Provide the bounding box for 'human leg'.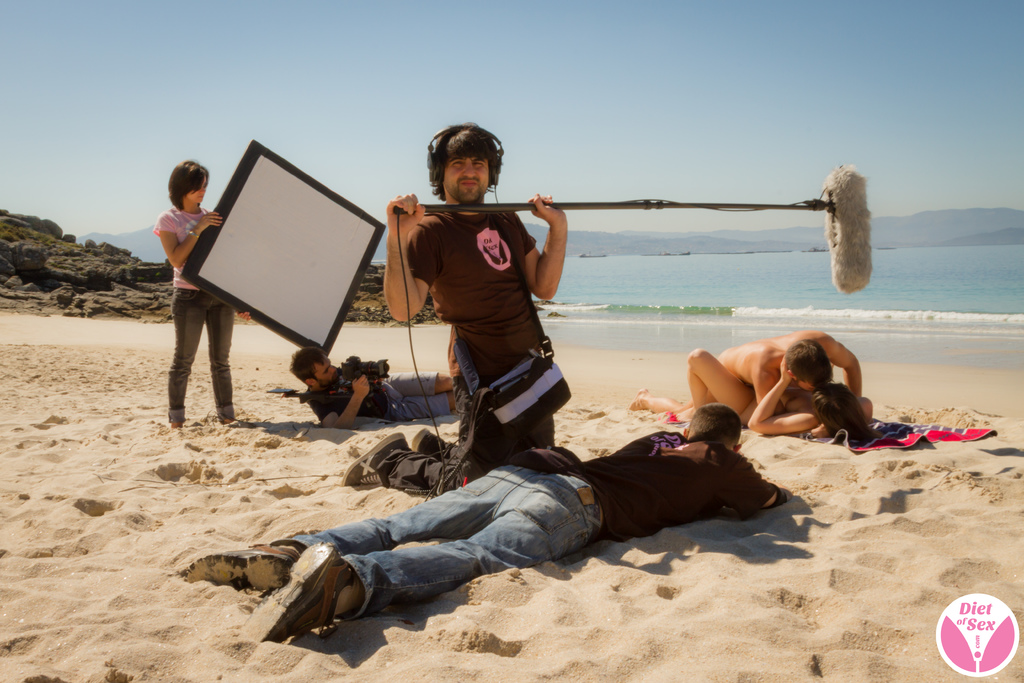
[left=396, top=391, right=454, bottom=418].
